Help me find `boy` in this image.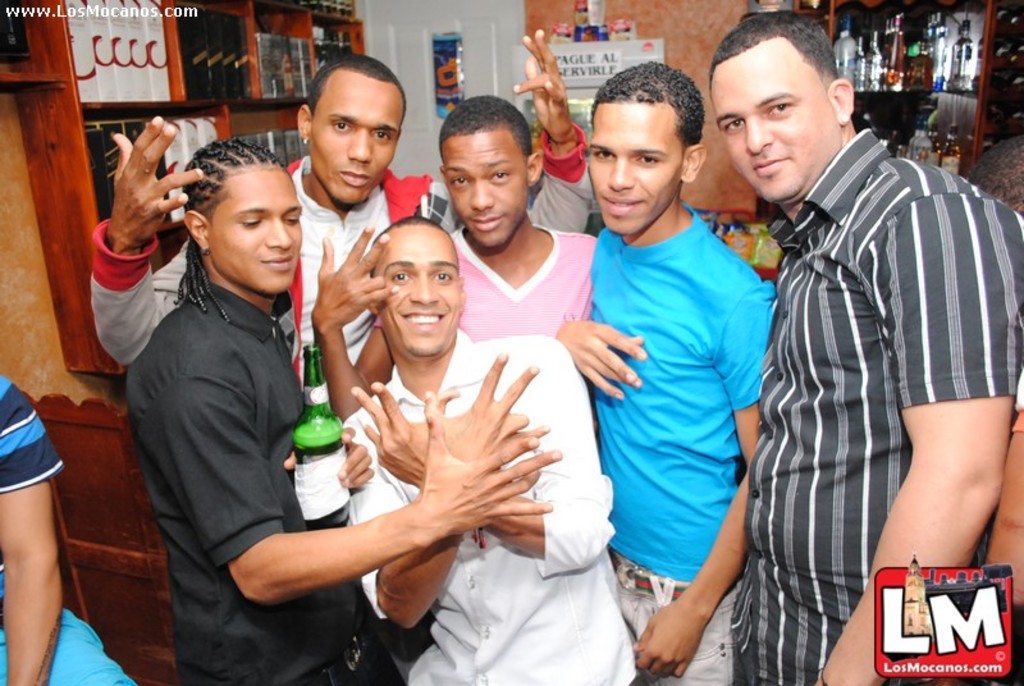
Found it: (x1=88, y1=28, x2=590, y2=415).
